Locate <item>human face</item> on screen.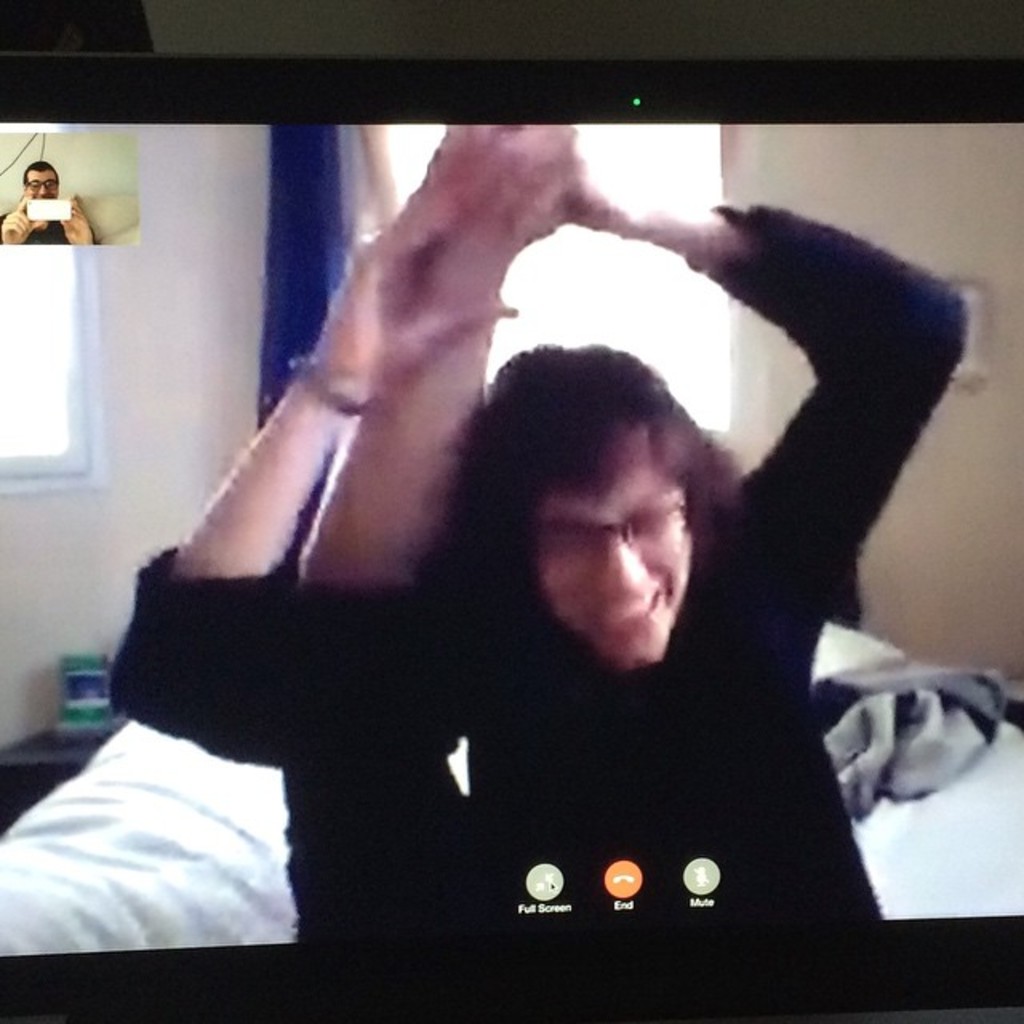
On screen at region(26, 163, 61, 206).
